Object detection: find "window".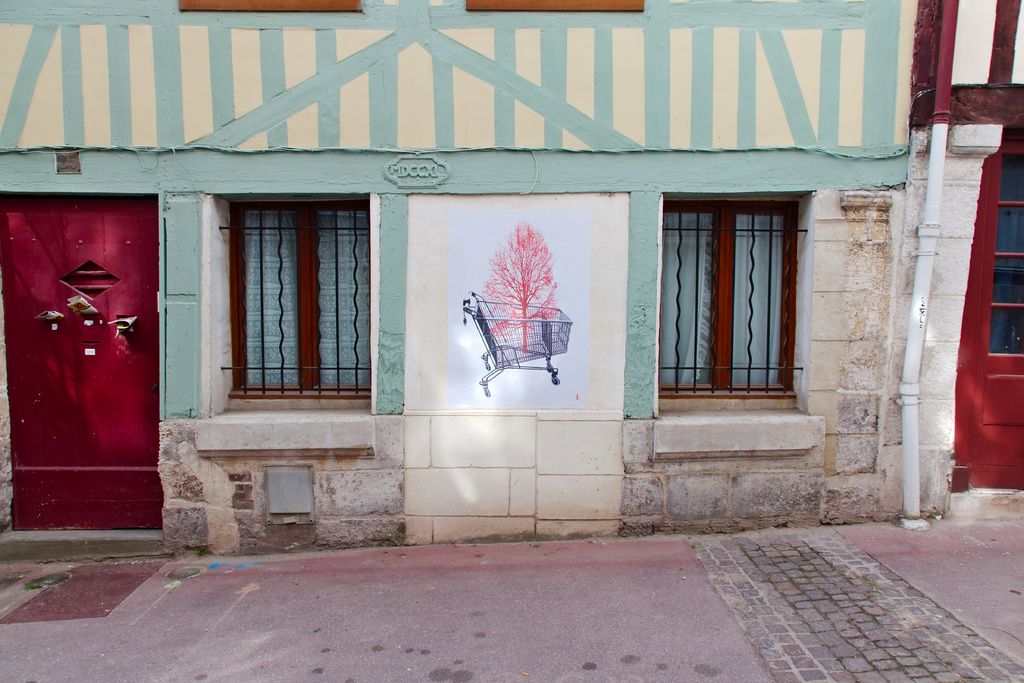
662, 204, 799, 398.
